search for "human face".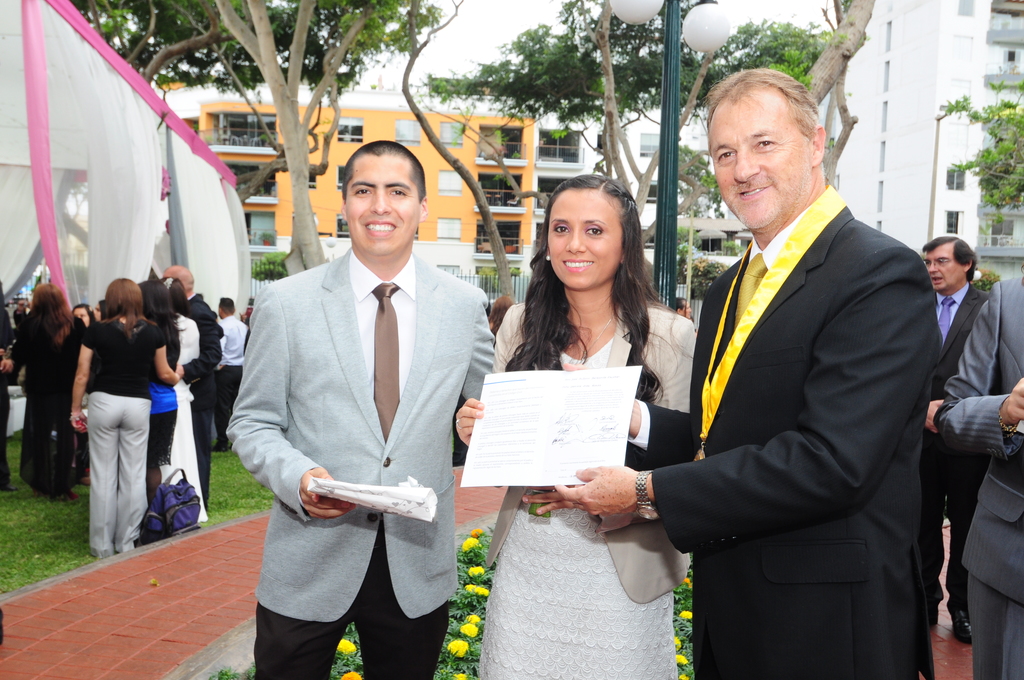
Found at detection(345, 154, 413, 252).
